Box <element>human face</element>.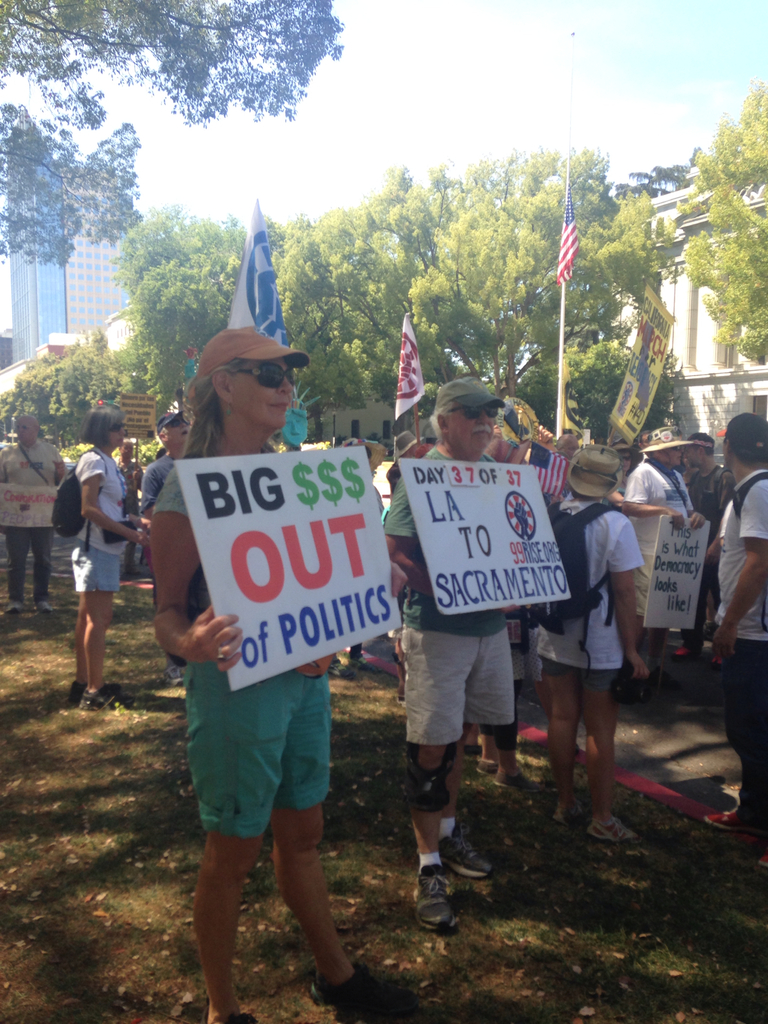
(left=408, top=444, right=419, bottom=456).
